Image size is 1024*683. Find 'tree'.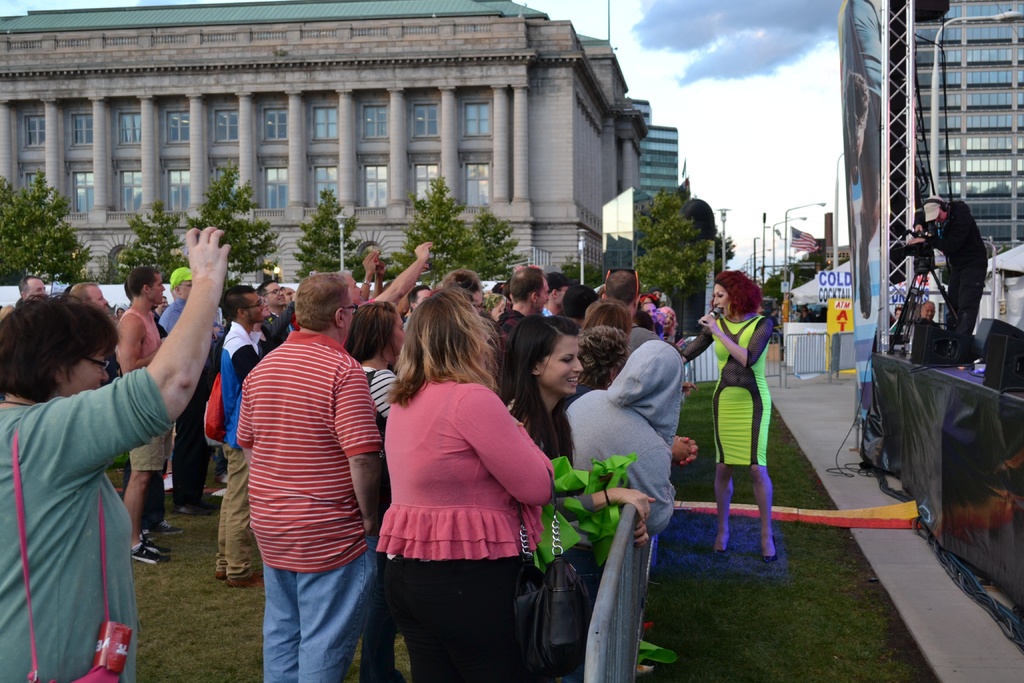
[x1=184, y1=165, x2=281, y2=270].
